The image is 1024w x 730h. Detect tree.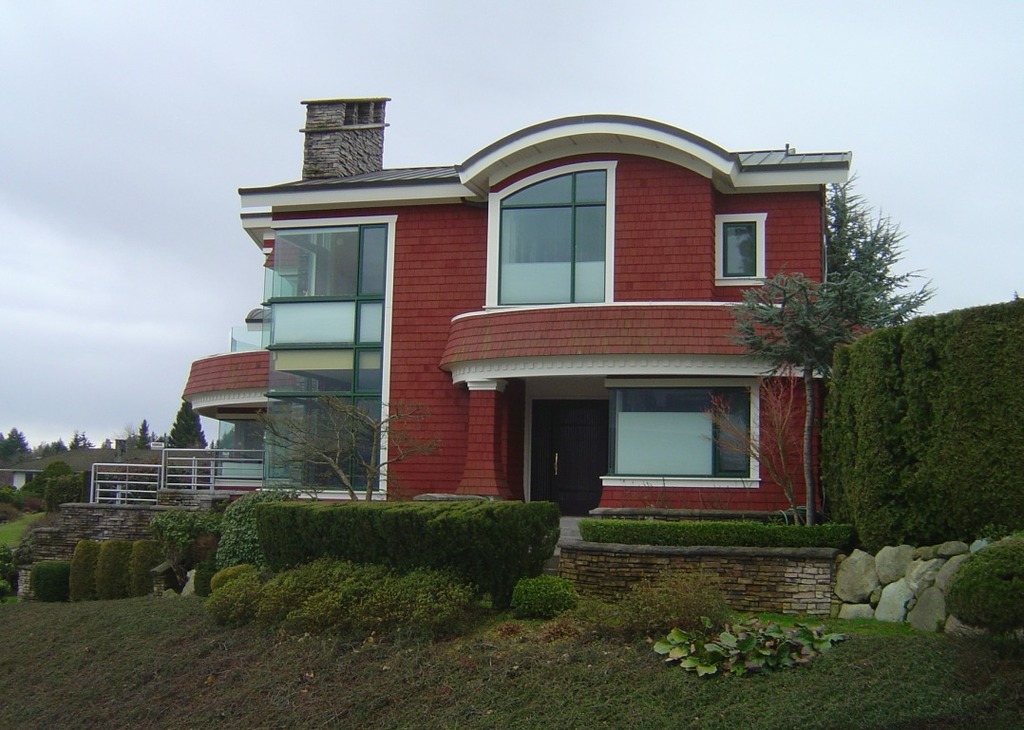
Detection: <bbox>255, 391, 435, 497</bbox>.
